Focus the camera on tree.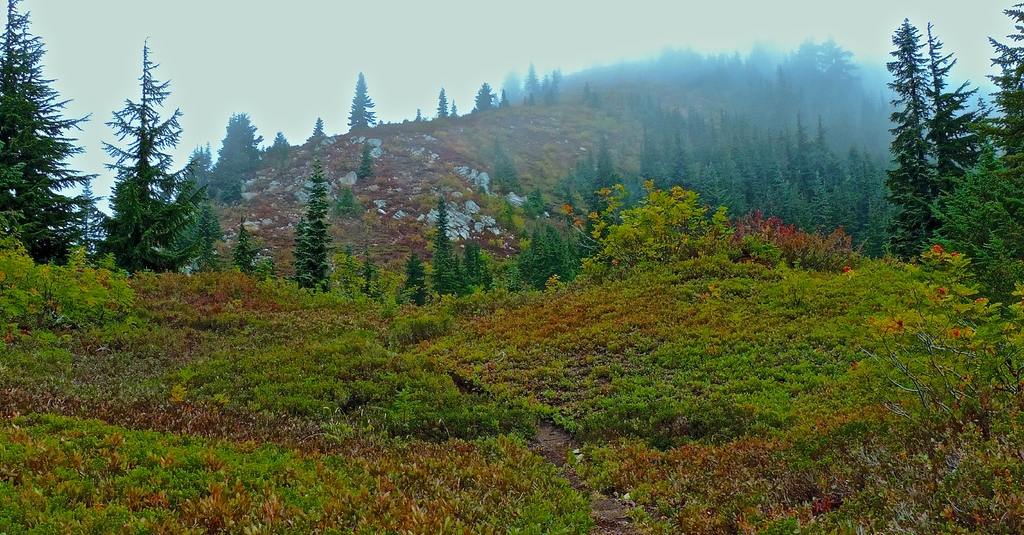
Focus region: detection(735, 101, 911, 262).
